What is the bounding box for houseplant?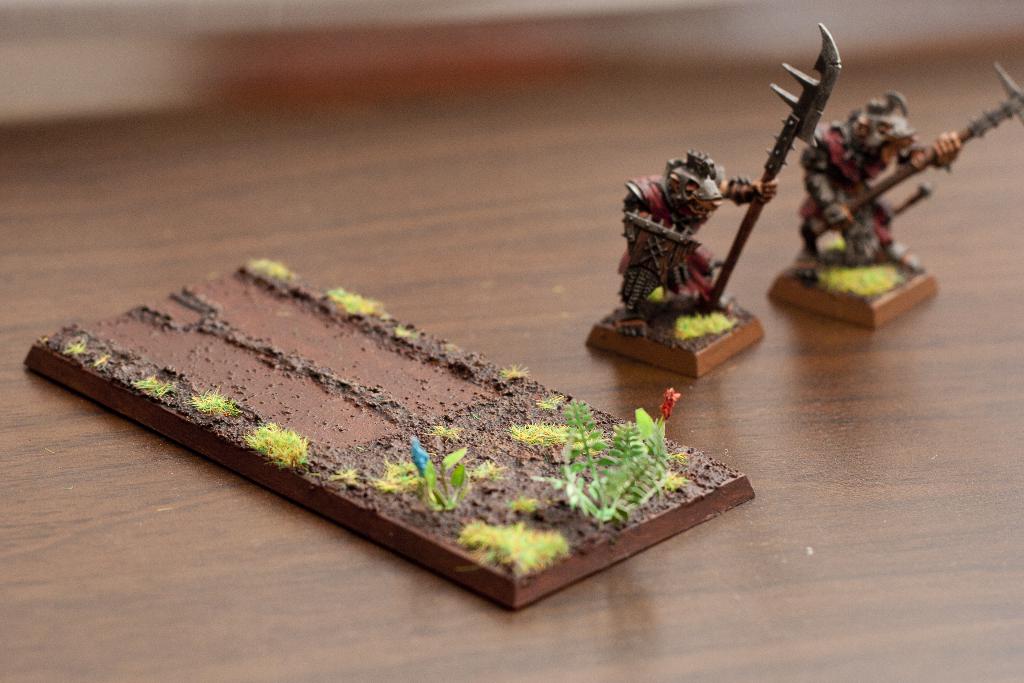
pyautogui.locateOnScreen(530, 391, 563, 414).
